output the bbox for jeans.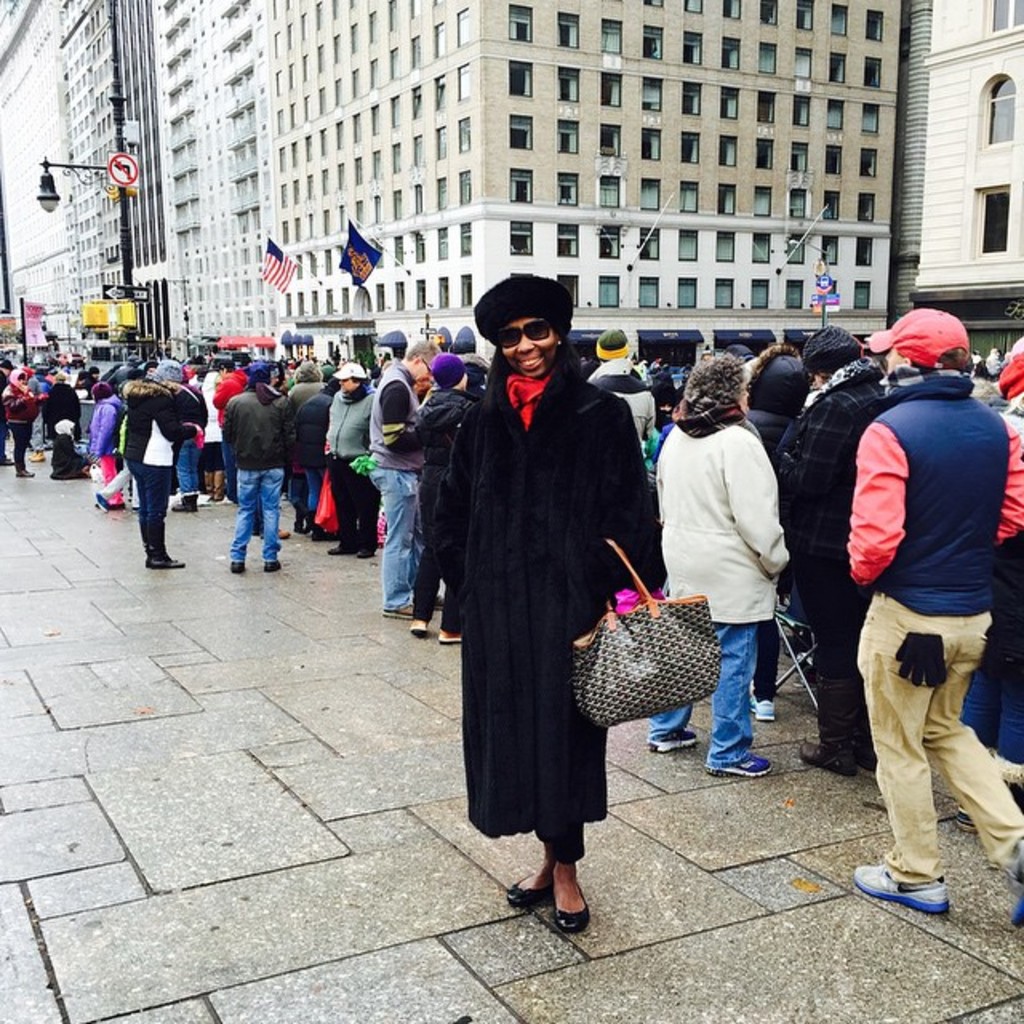
706, 613, 790, 784.
